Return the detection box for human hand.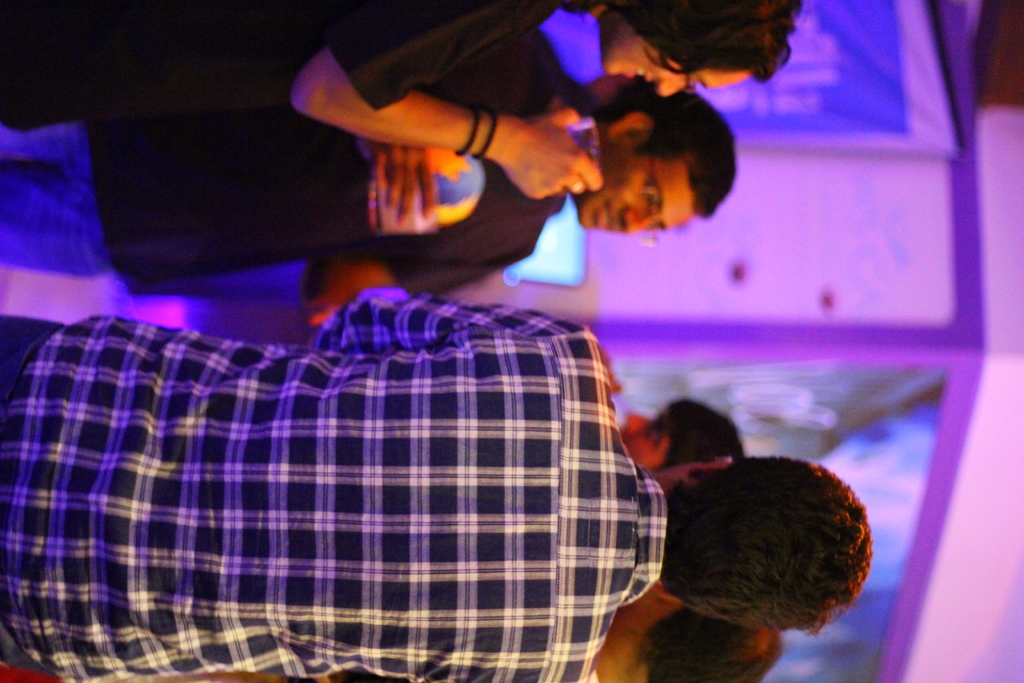
x1=303 y1=265 x2=400 y2=328.
